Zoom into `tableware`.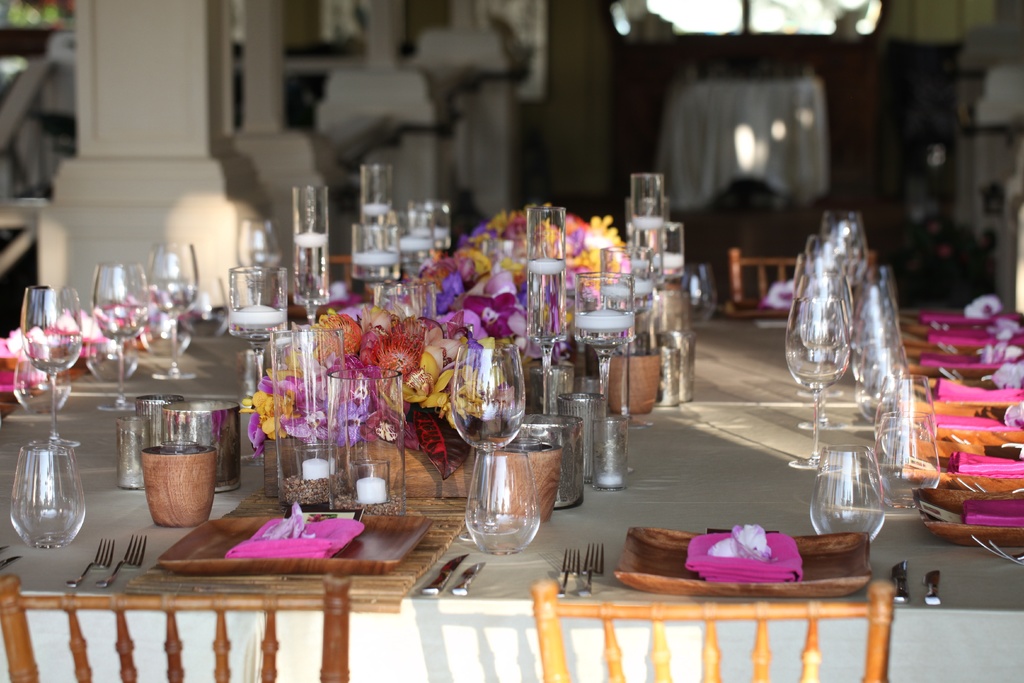
Zoom target: x1=913 y1=486 x2=1023 y2=545.
